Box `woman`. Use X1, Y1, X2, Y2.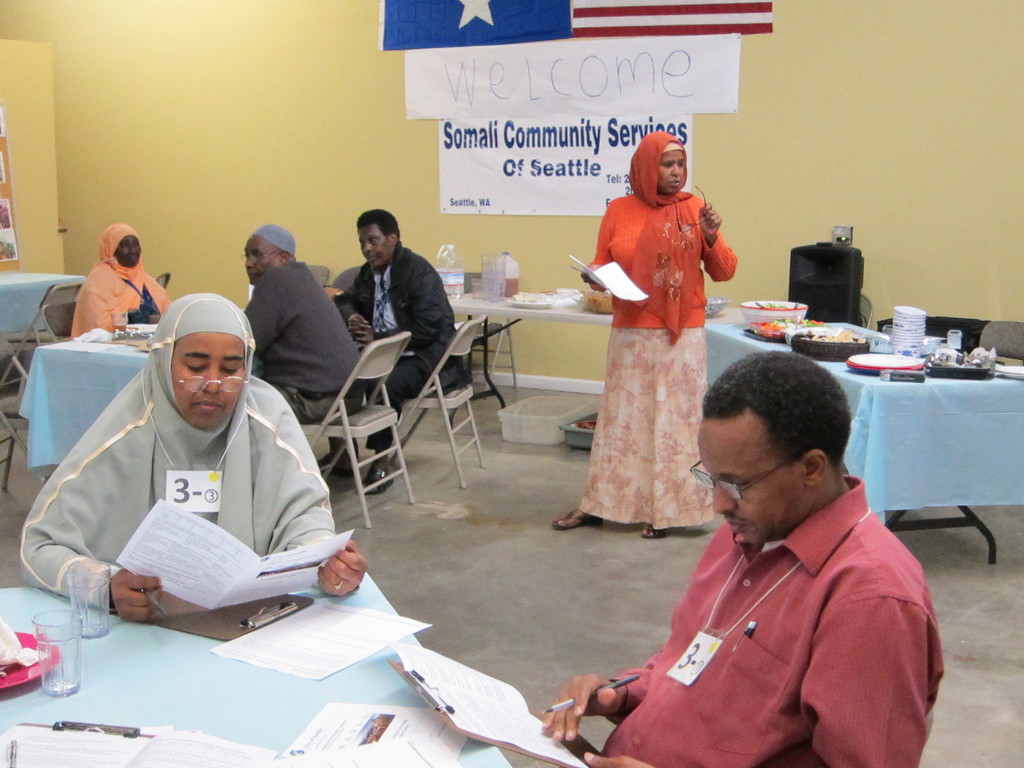
18, 291, 366, 627.
